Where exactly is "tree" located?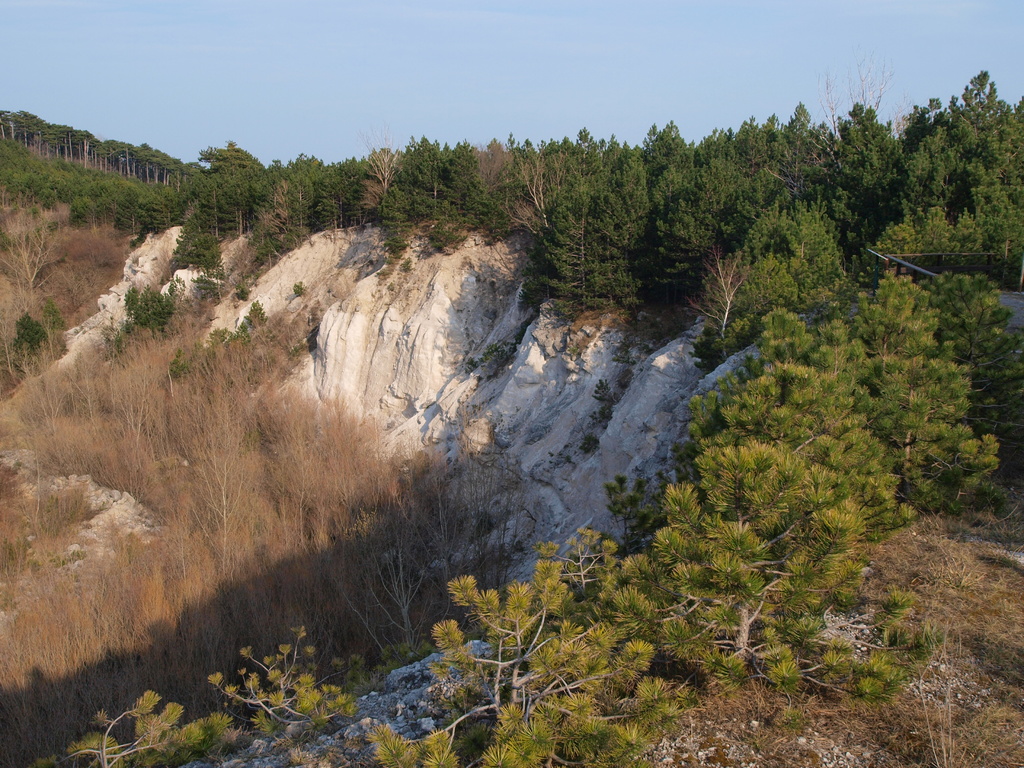
Its bounding box is detection(264, 372, 483, 594).
